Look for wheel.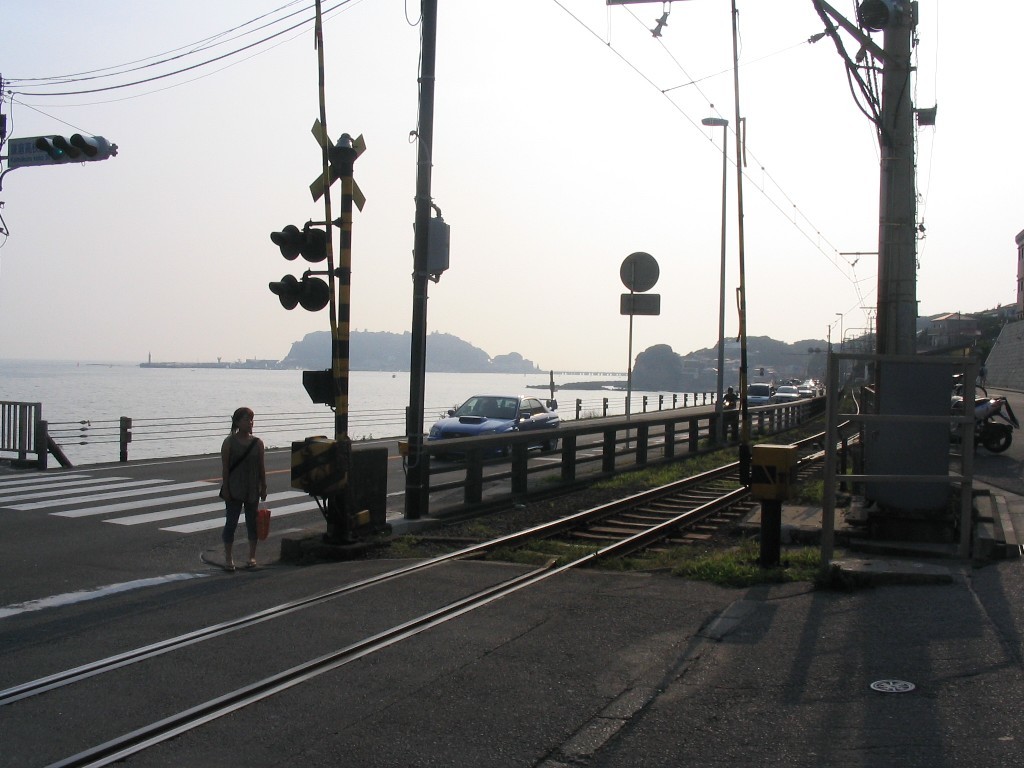
Found: [539, 438, 563, 457].
